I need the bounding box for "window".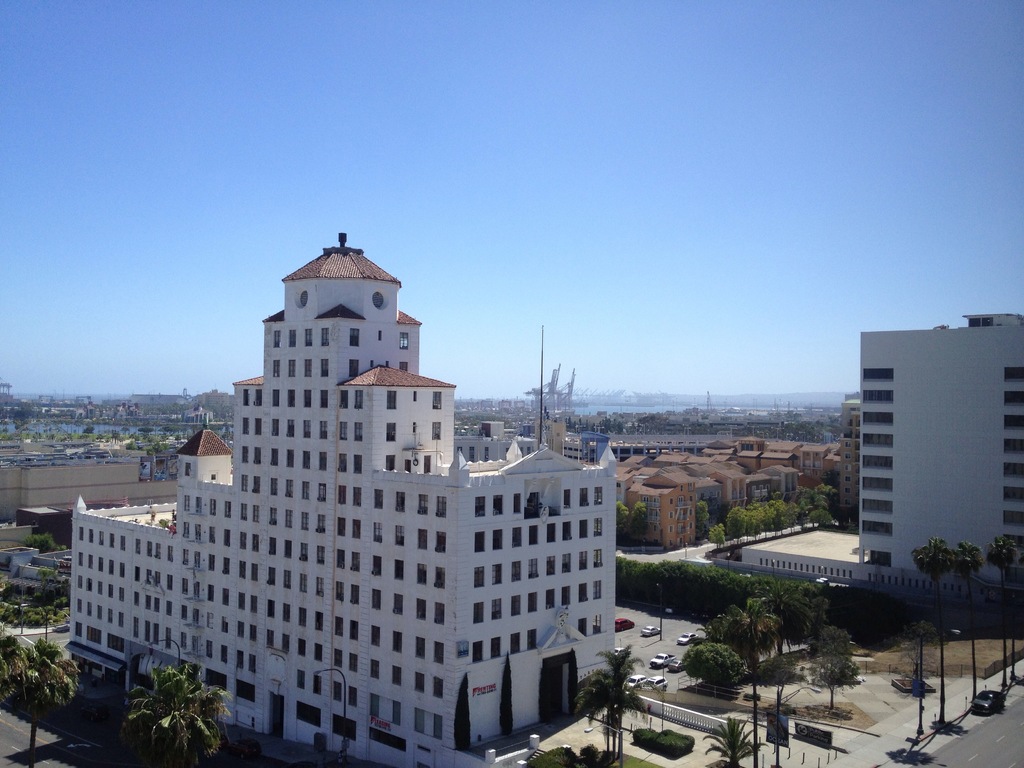
Here it is: 392/557/403/579.
